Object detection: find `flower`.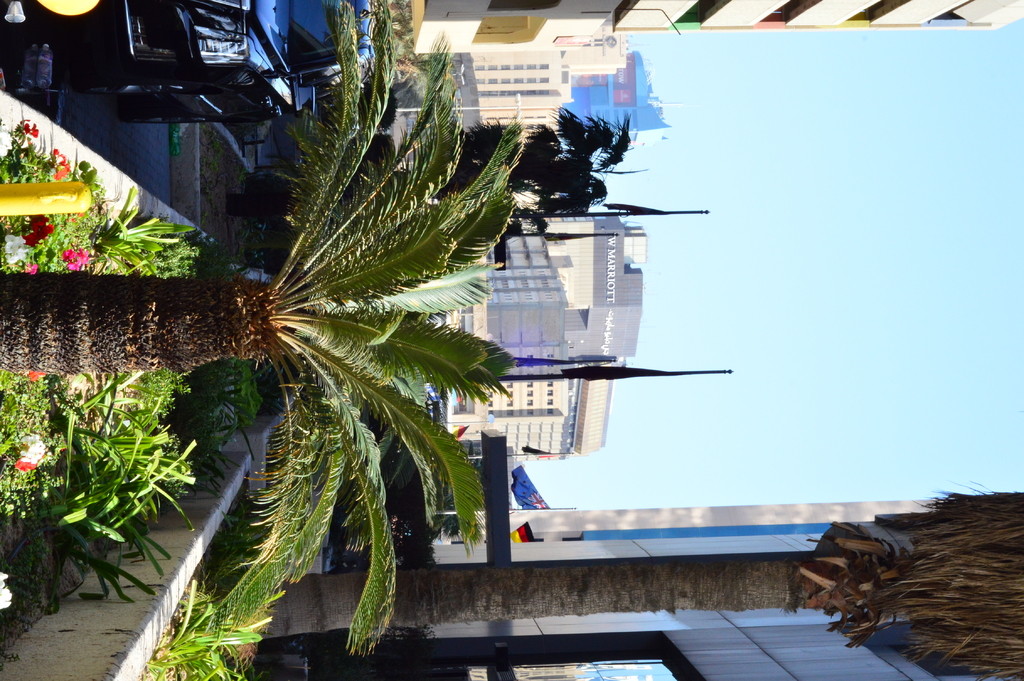
box=[4, 231, 26, 263].
